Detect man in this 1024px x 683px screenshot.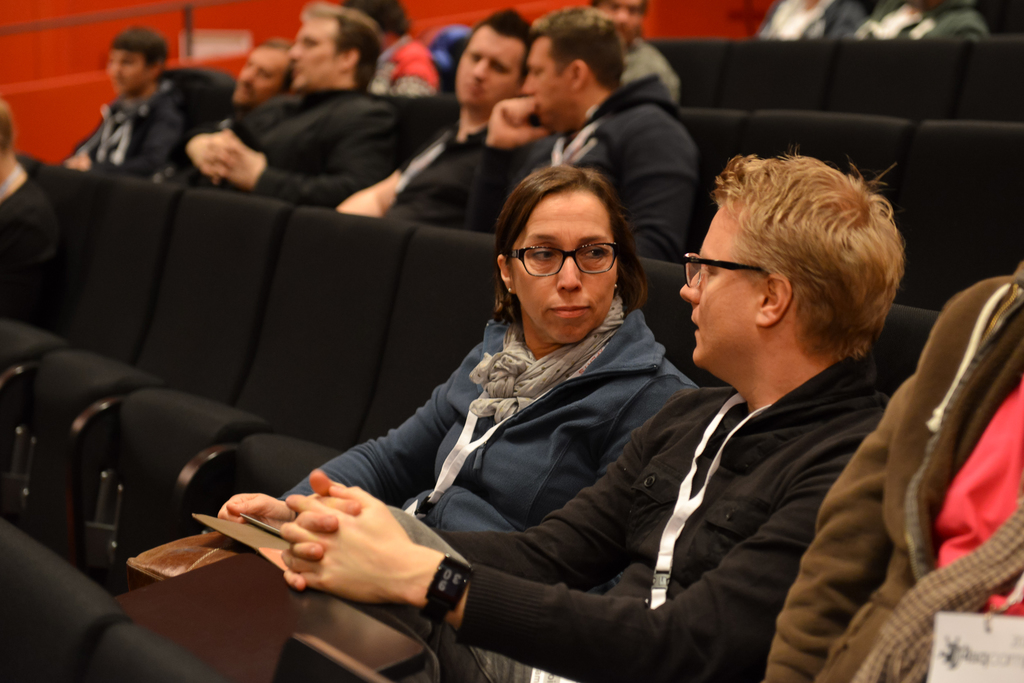
Detection: {"x1": 58, "y1": 28, "x2": 187, "y2": 186}.
